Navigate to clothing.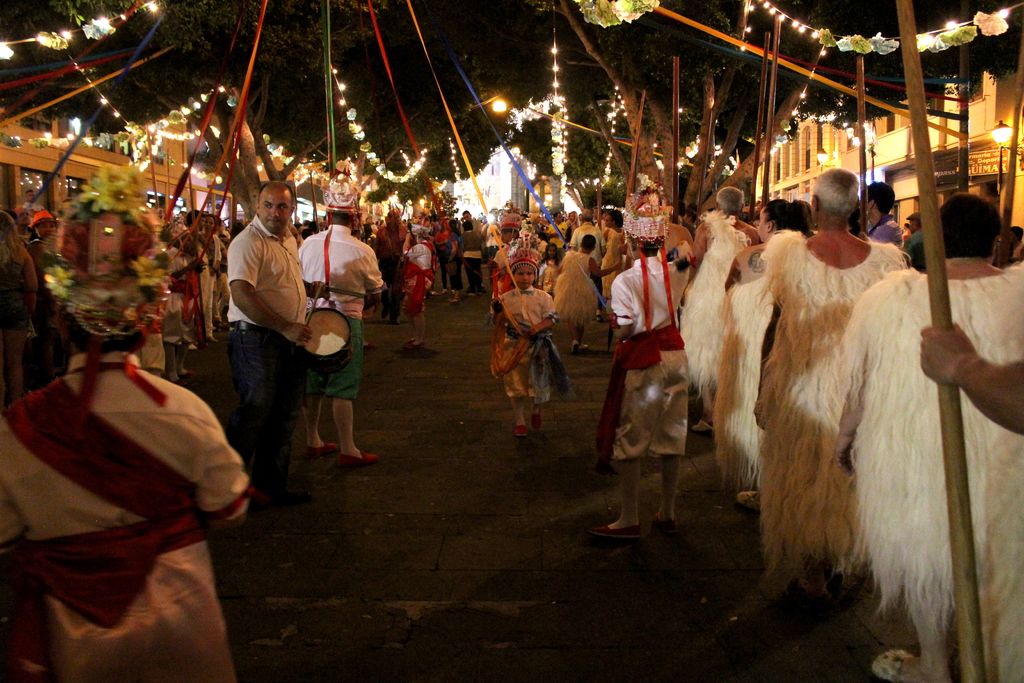
Navigation target: l=749, t=192, r=900, b=620.
